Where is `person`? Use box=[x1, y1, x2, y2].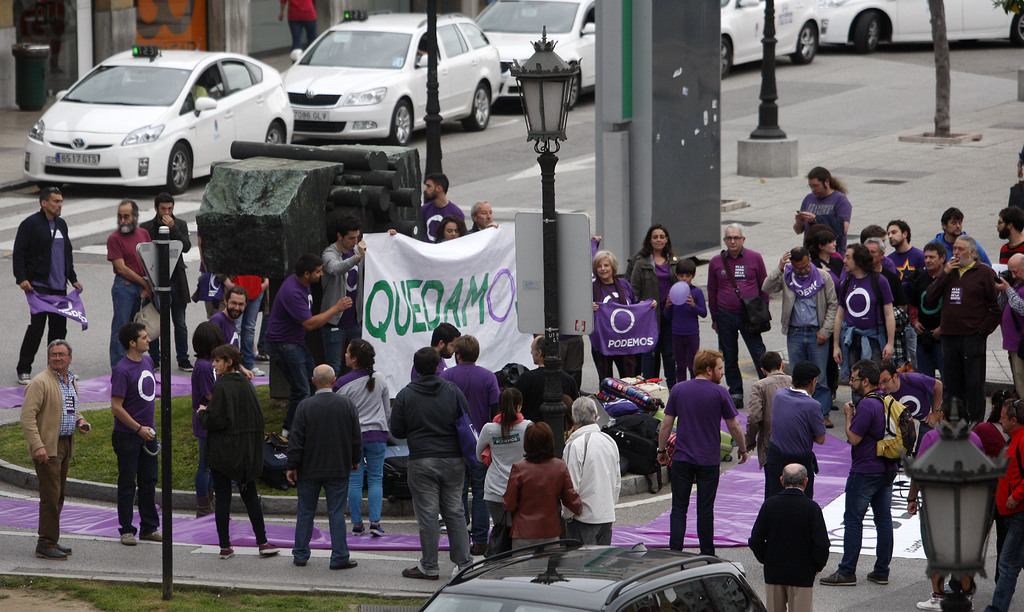
box=[225, 275, 268, 366].
